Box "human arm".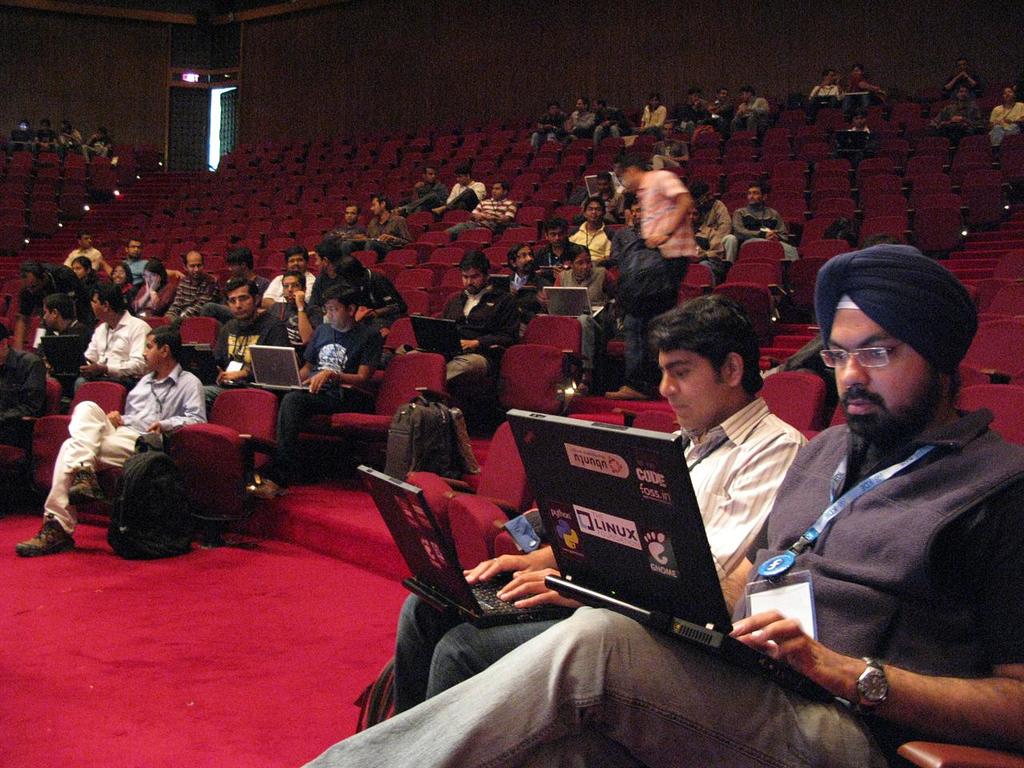
pyautogui.locateOnScreen(804, 74, 834, 98).
